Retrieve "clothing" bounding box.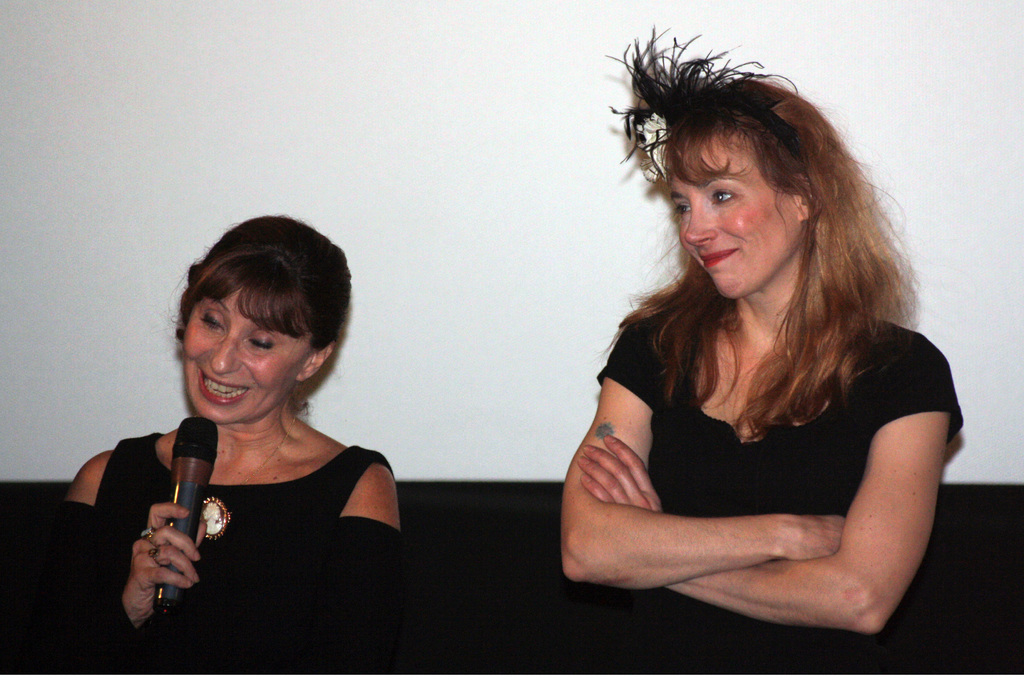
Bounding box: select_region(574, 250, 952, 627).
